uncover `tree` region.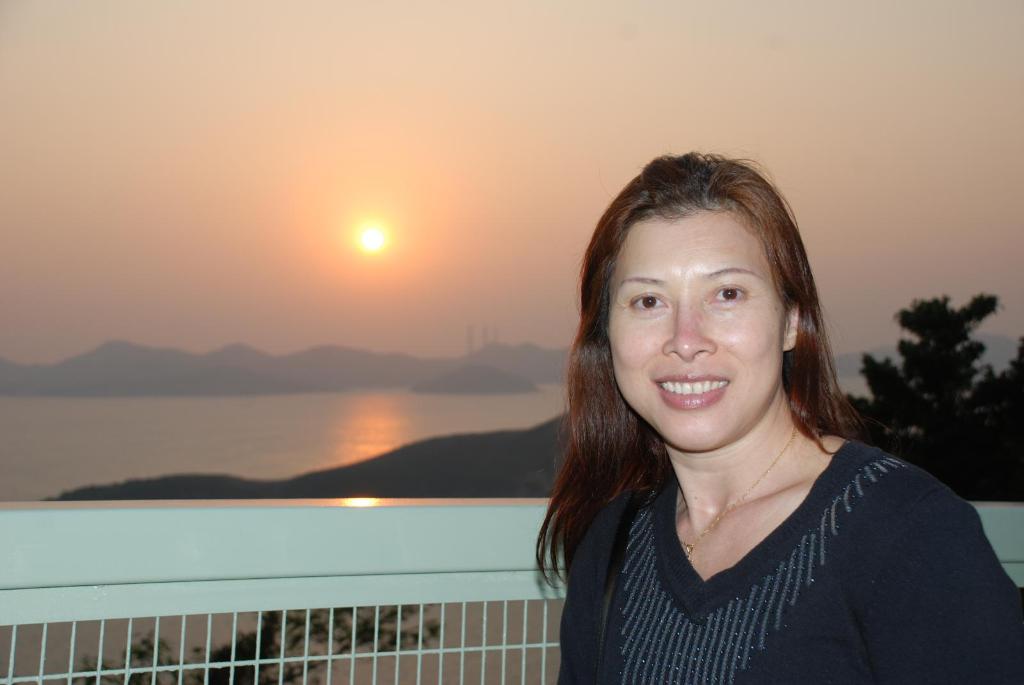
Uncovered: Rect(847, 284, 1023, 500).
